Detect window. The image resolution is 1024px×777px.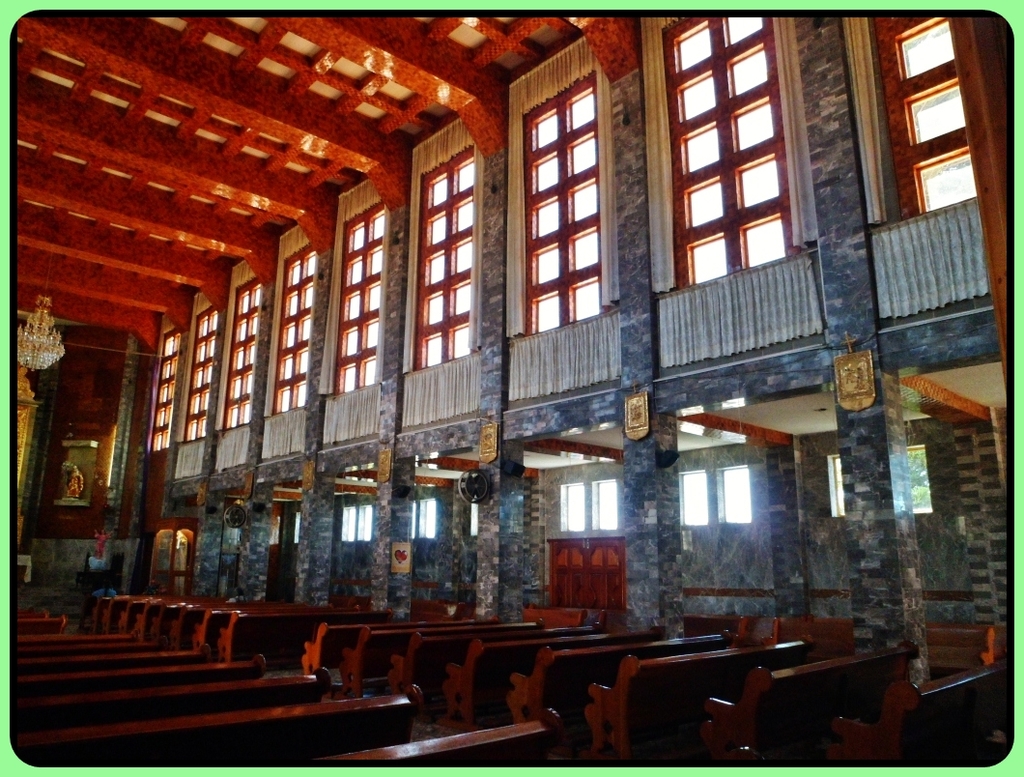
Rect(688, 11, 819, 328).
